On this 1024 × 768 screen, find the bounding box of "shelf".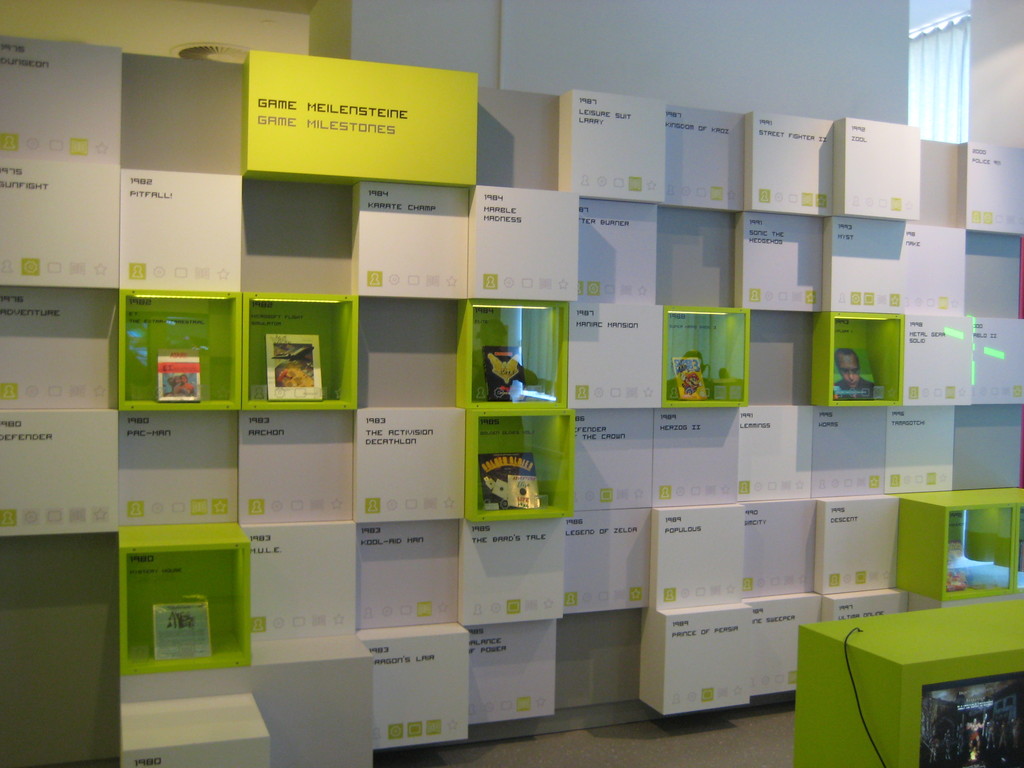
Bounding box: Rect(735, 495, 813, 609).
